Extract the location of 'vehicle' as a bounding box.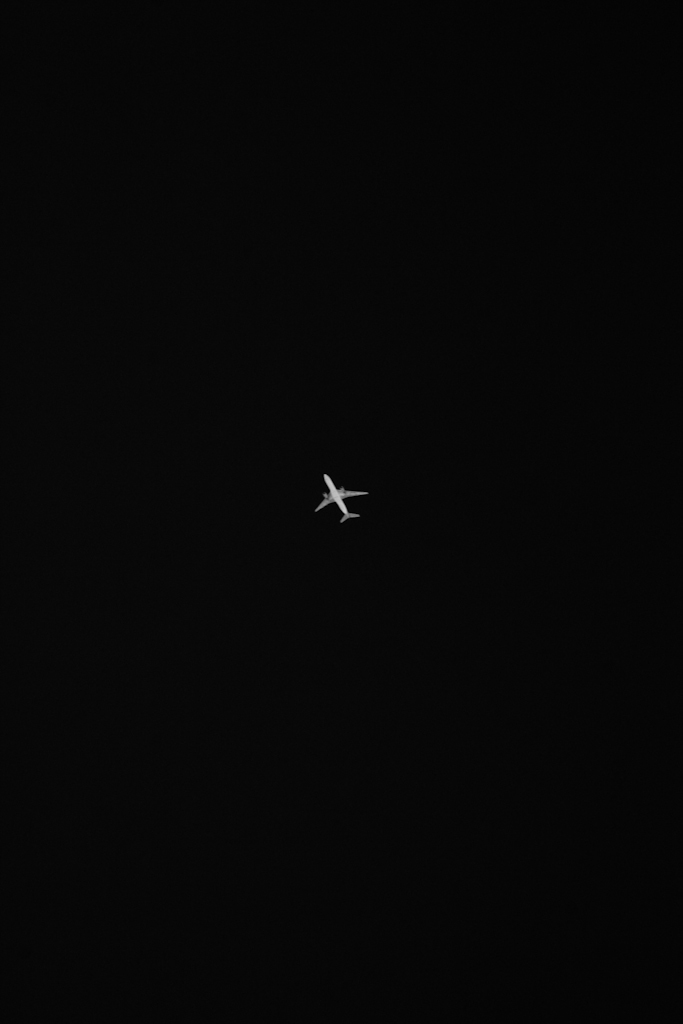
<bbox>309, 467, 369, 524</bbox>.
